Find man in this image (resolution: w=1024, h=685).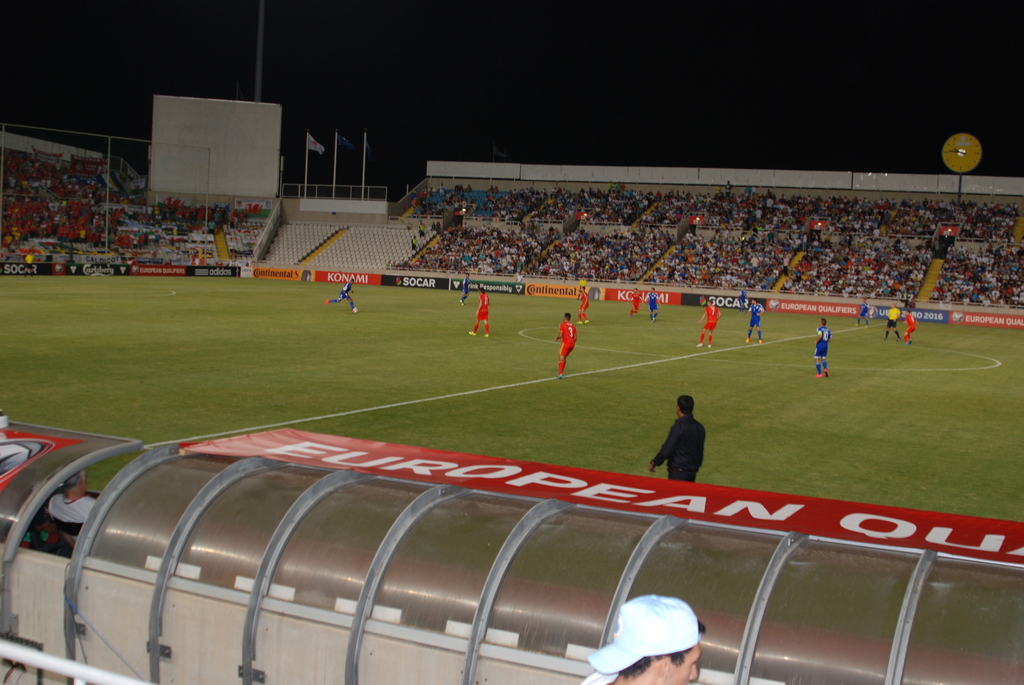
[557,311,573,381].
